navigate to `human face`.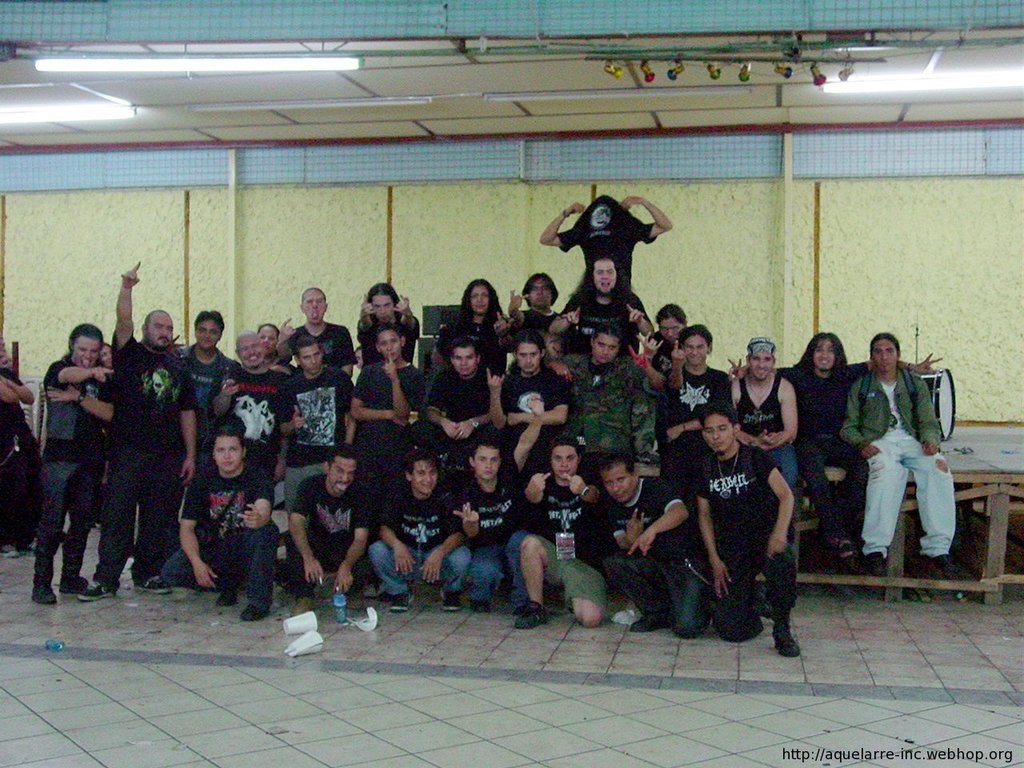
Navigation target: 257/325/275/354.
